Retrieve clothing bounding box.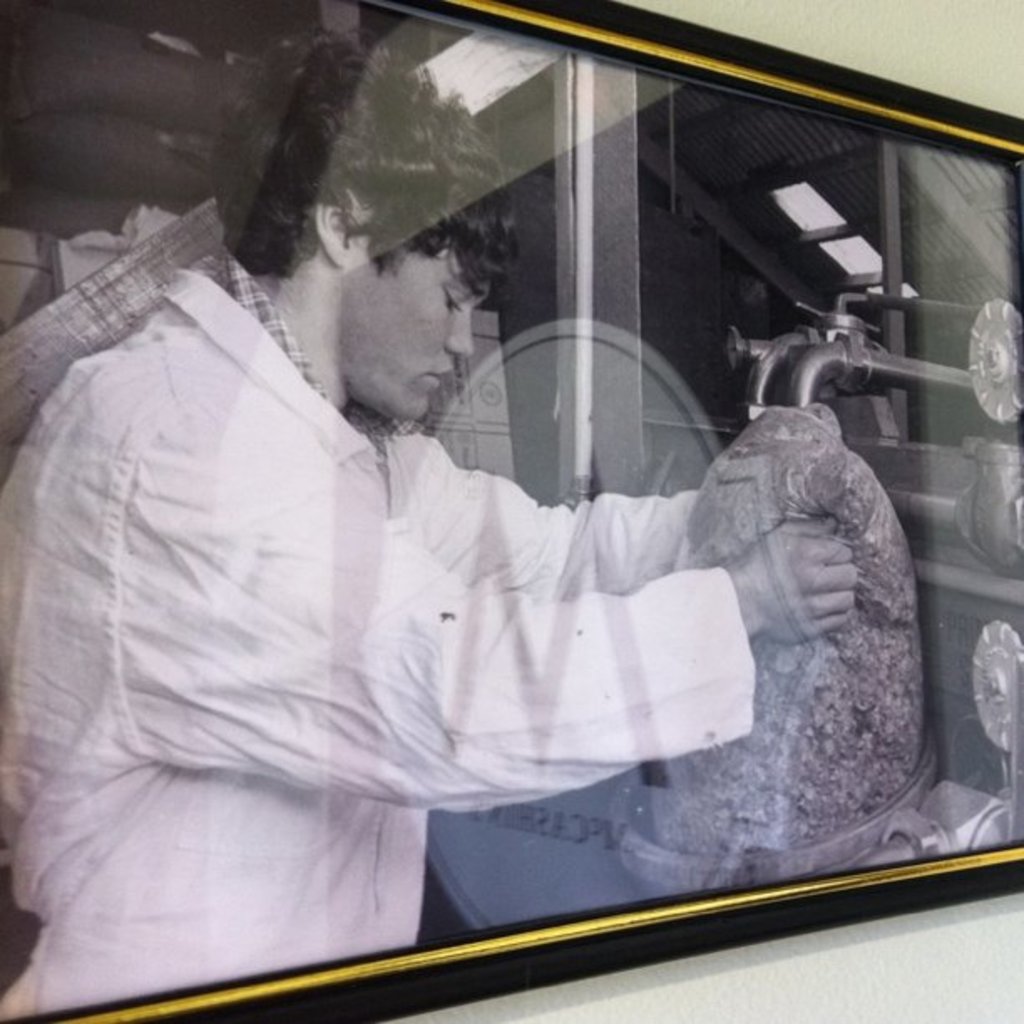
Bounding box: region(0, 244, 755, 1022).
